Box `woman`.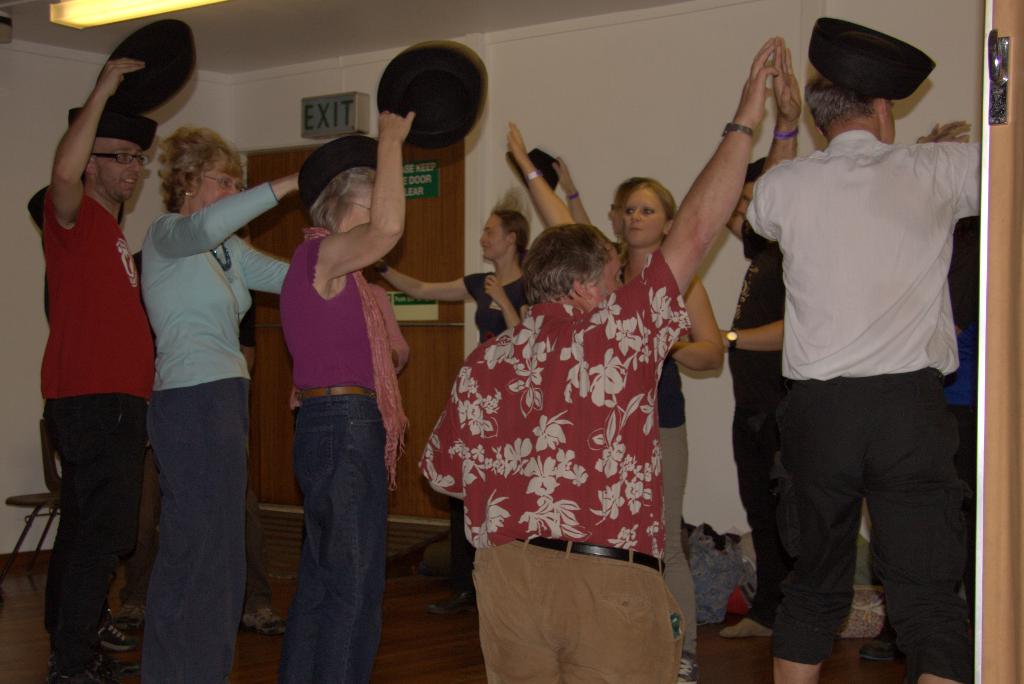
box(138, 124, 304, 683).
